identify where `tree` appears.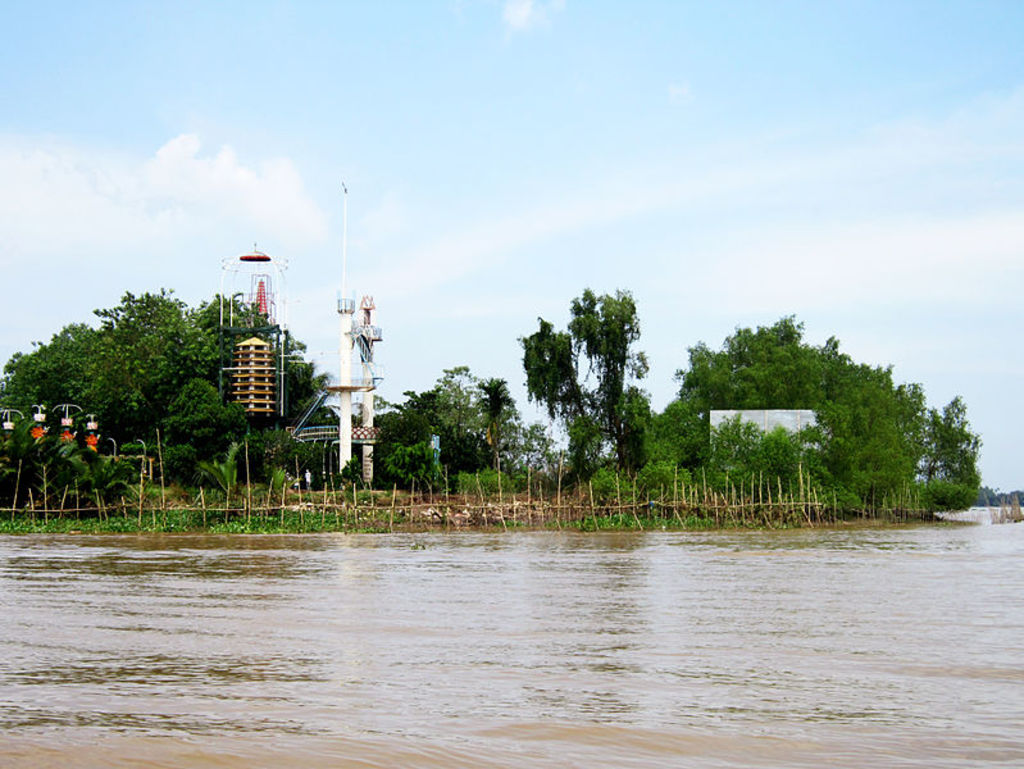
Appears at bbox(495, 285, 655, 500).
